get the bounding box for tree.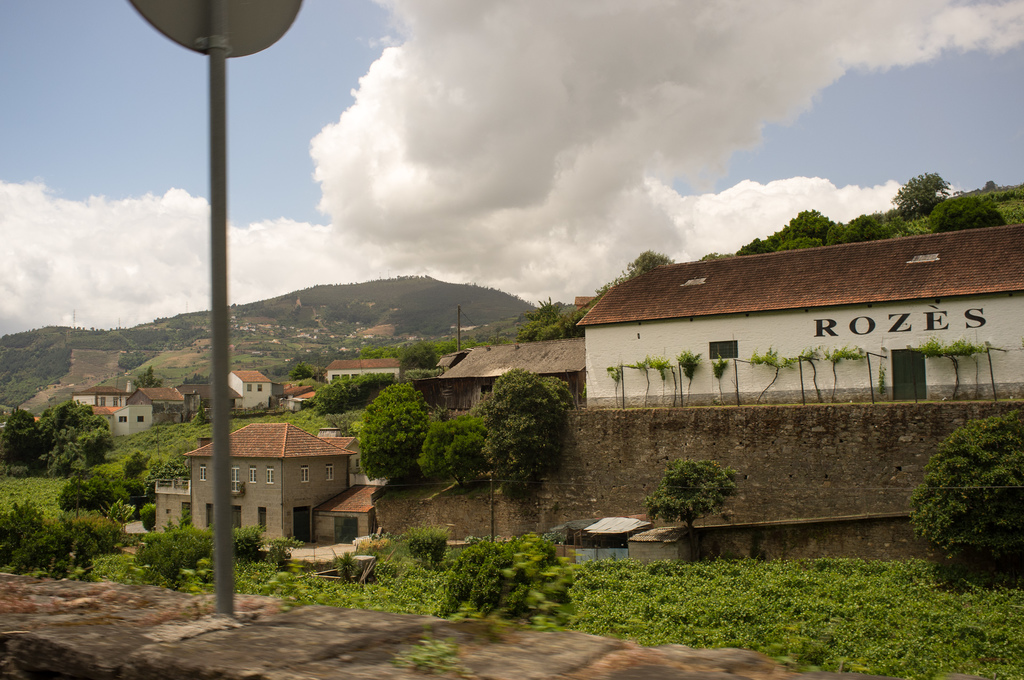
(left=892, top=159, right=945, bottom=209).
